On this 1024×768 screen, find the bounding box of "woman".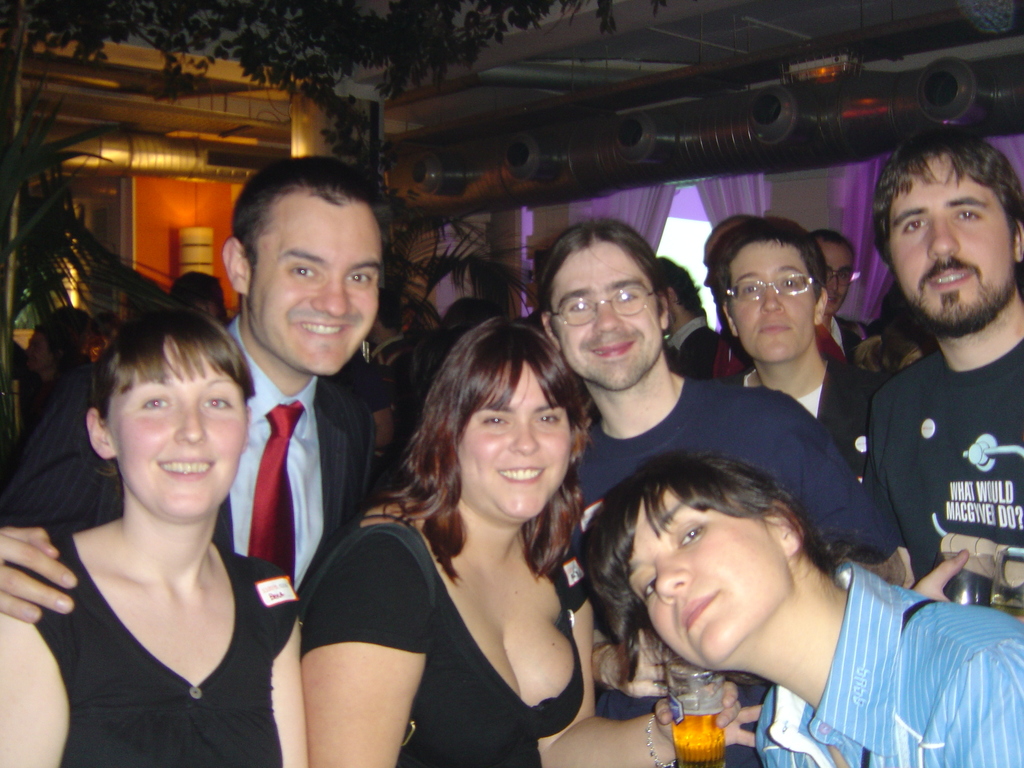
Bounding box: rect(580, 450, 1023, 767).
